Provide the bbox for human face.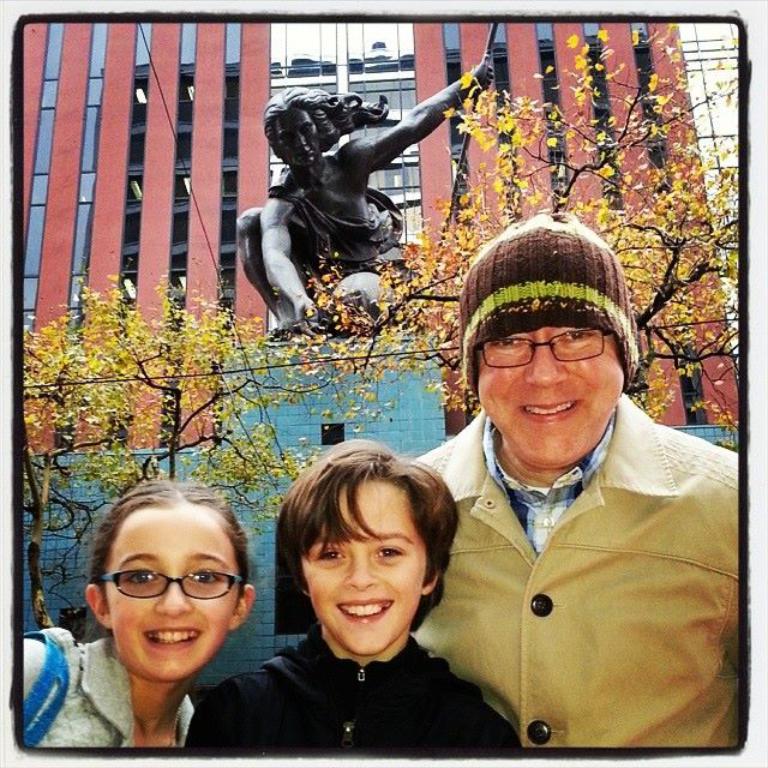
101,502,241,677.
